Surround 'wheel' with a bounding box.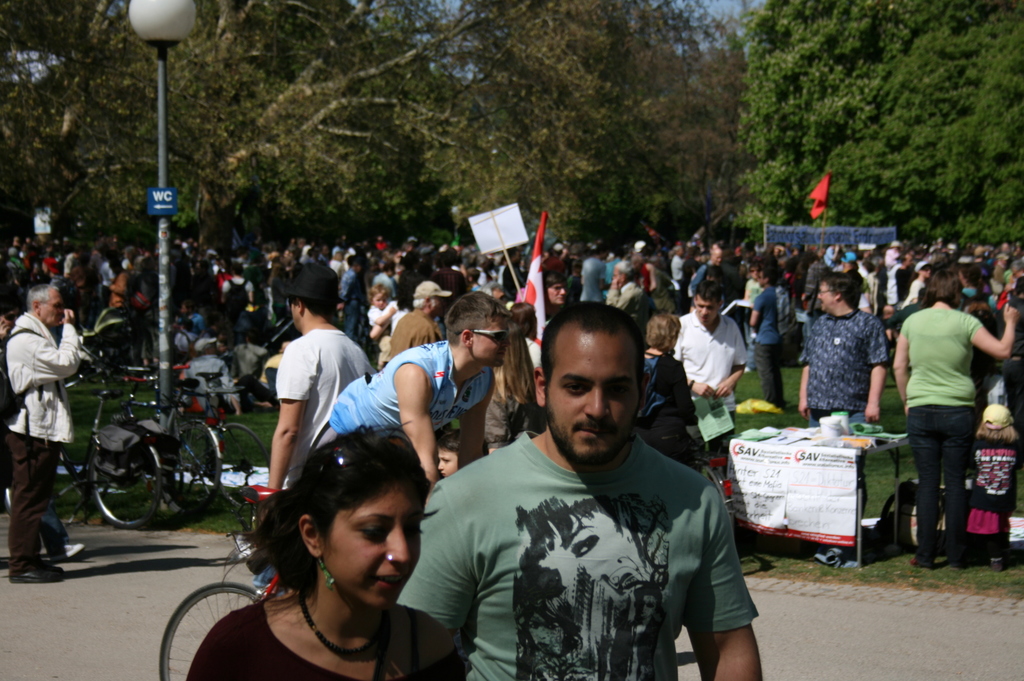
215,413,278,497.
